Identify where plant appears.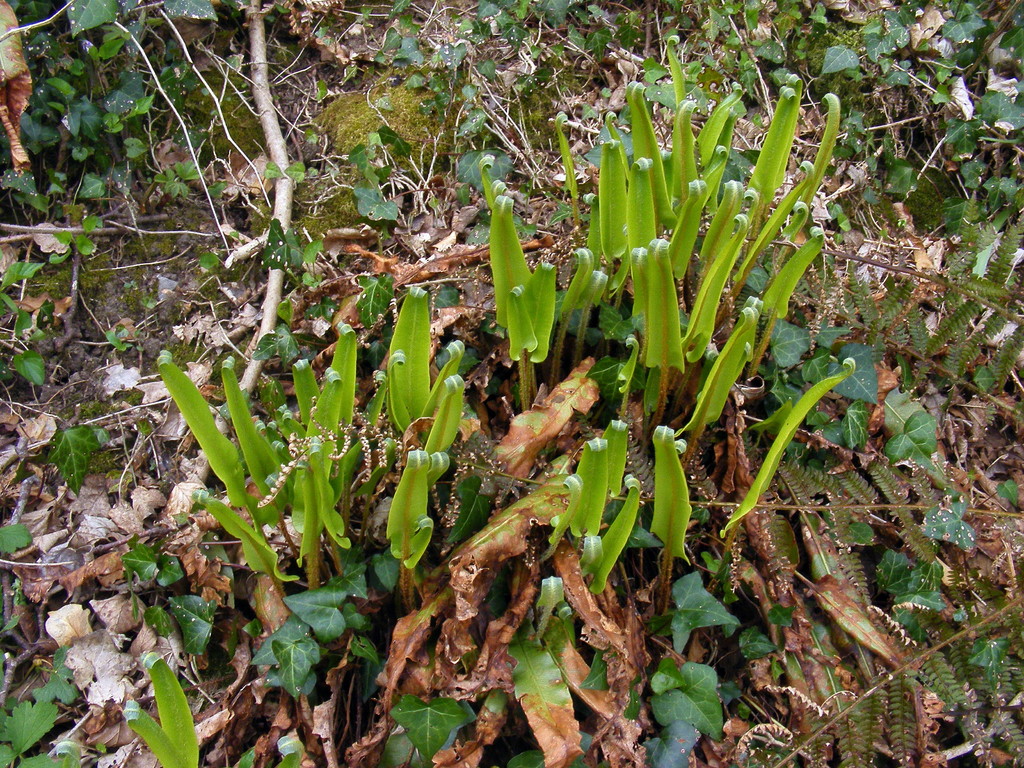
Appears at detection(884, 403, 972, 468).
